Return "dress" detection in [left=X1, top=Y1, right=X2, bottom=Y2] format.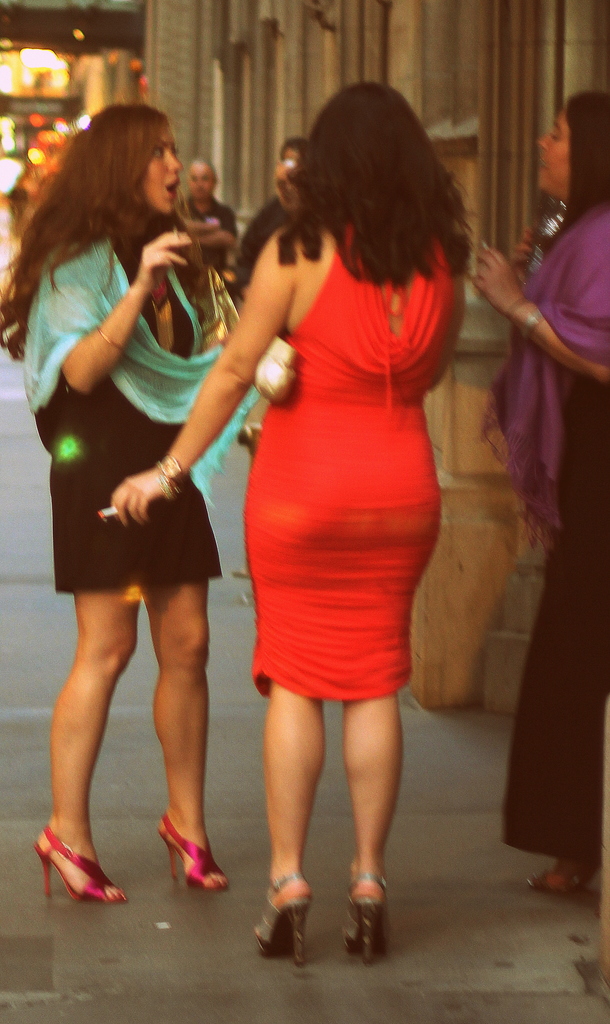
[left=28, top=237, right=224, bottom=592].
